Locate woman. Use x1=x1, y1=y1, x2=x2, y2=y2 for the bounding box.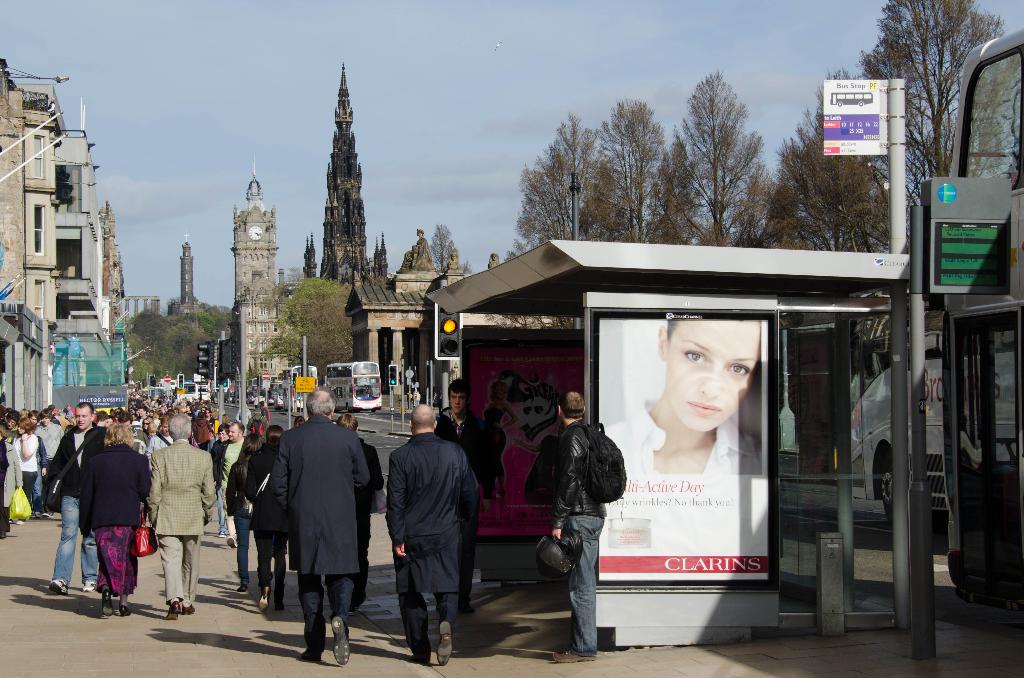
x1=480, y1=380, x2=517, y2=498.
